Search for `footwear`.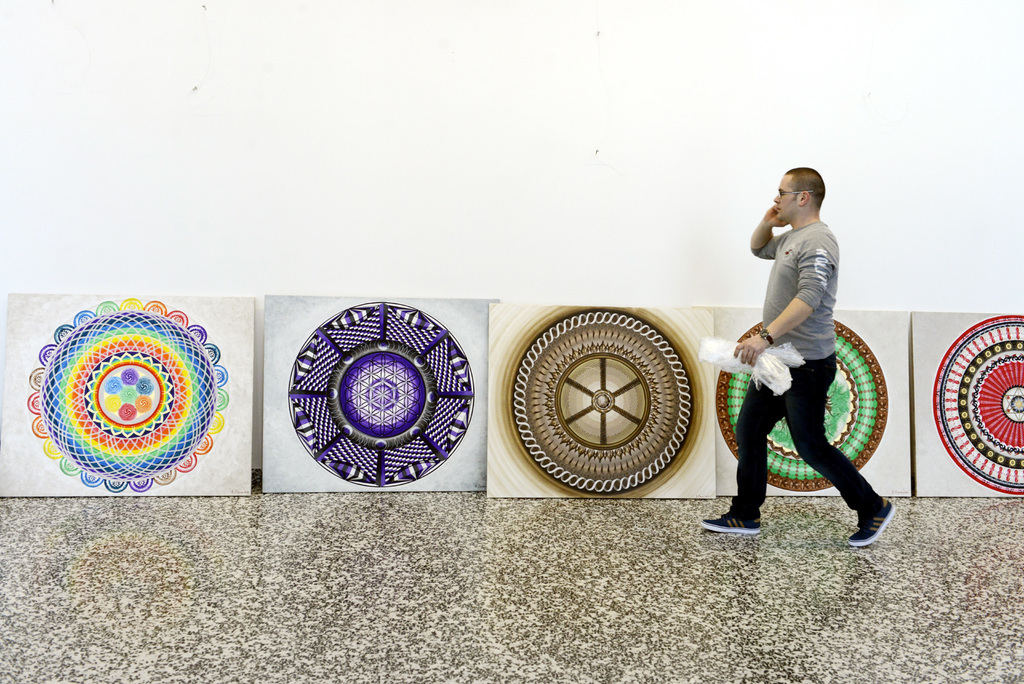
Found at l=844, t=469, r=894, b=550.
